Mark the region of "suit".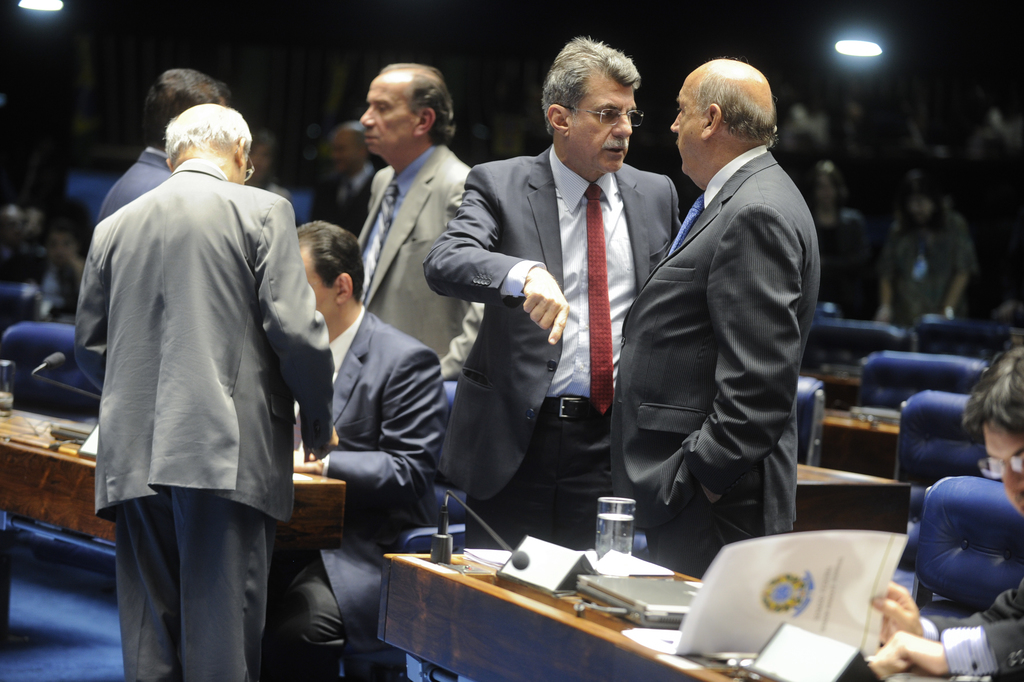
Region: box(311, 162, 379, 236).
